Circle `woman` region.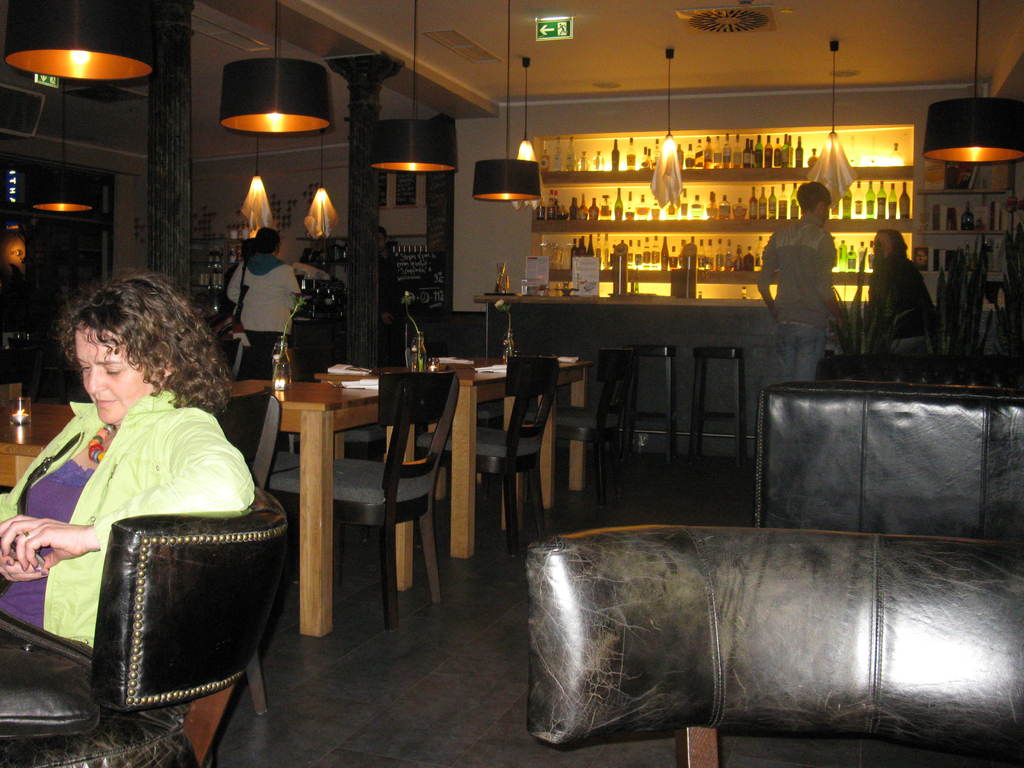
Region: x1=225 y1=225 x2=301 y2=380.
